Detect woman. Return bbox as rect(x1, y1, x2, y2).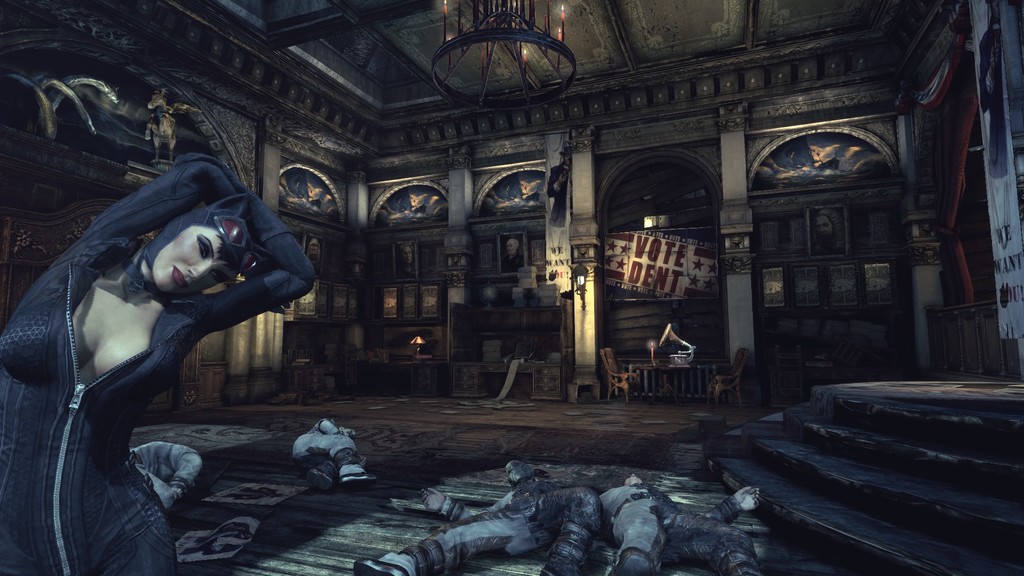
rect(27, 117, 282, 552).
